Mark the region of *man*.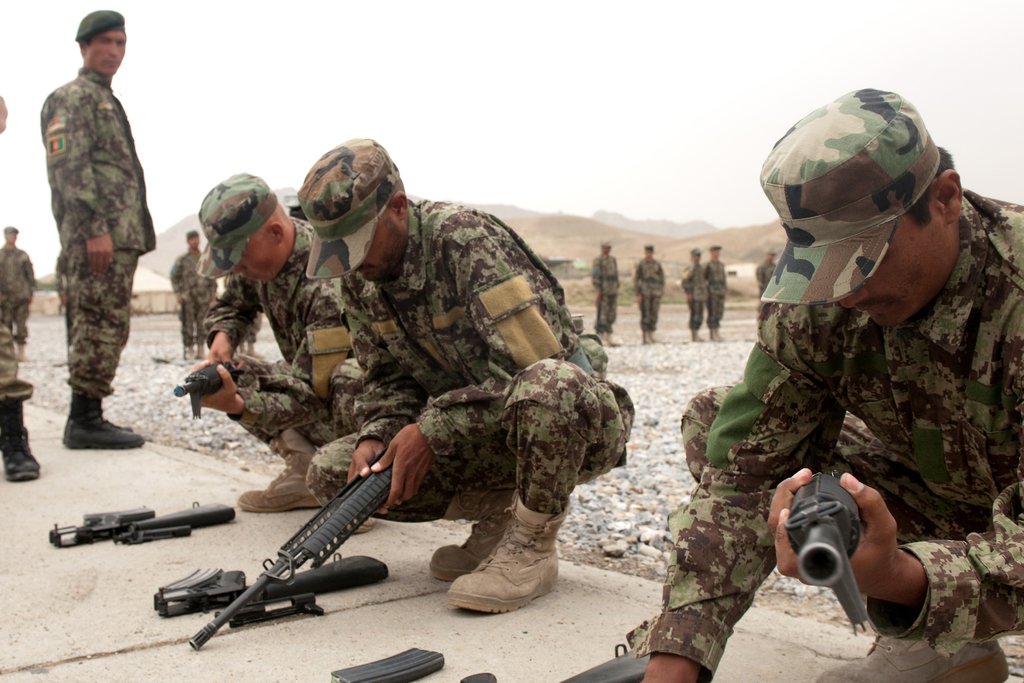
Region: [left=701, top=242, right=730, bottom=340].
